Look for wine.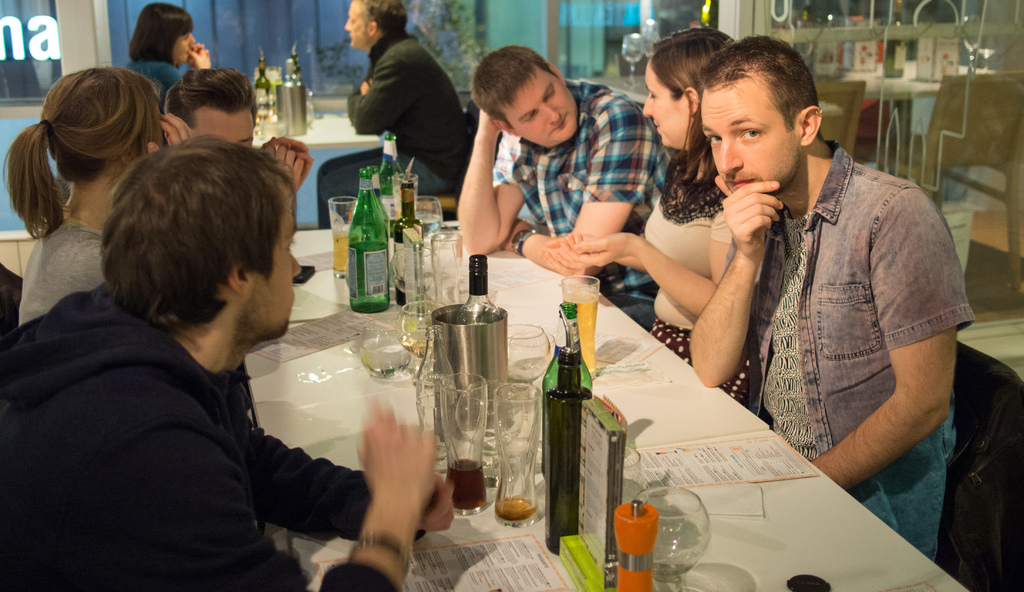
Found: detection(237, 50, 276, 106).
